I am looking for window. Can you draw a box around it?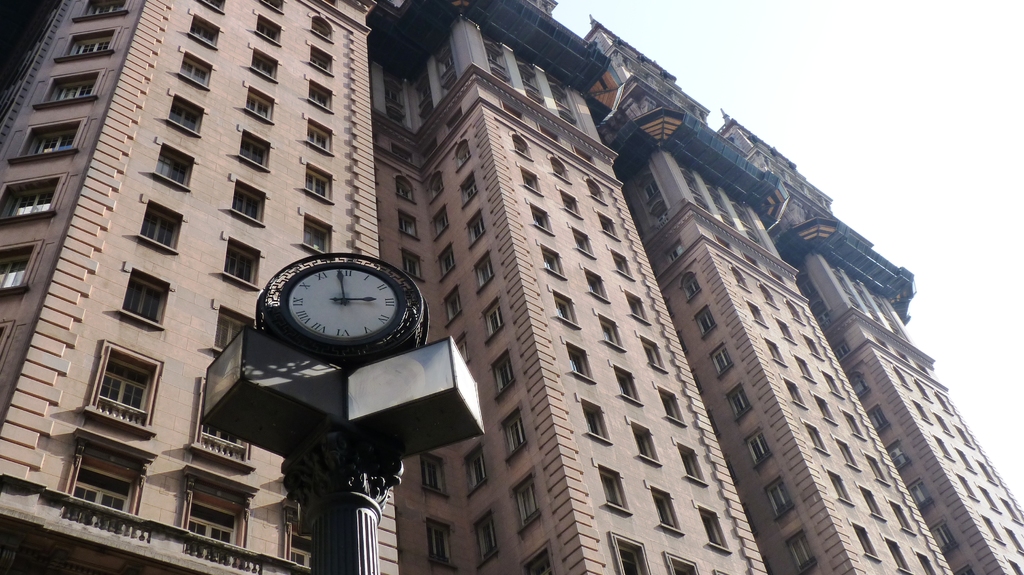
Sure, the bounding box is locate(522, 542, 552, 574).
